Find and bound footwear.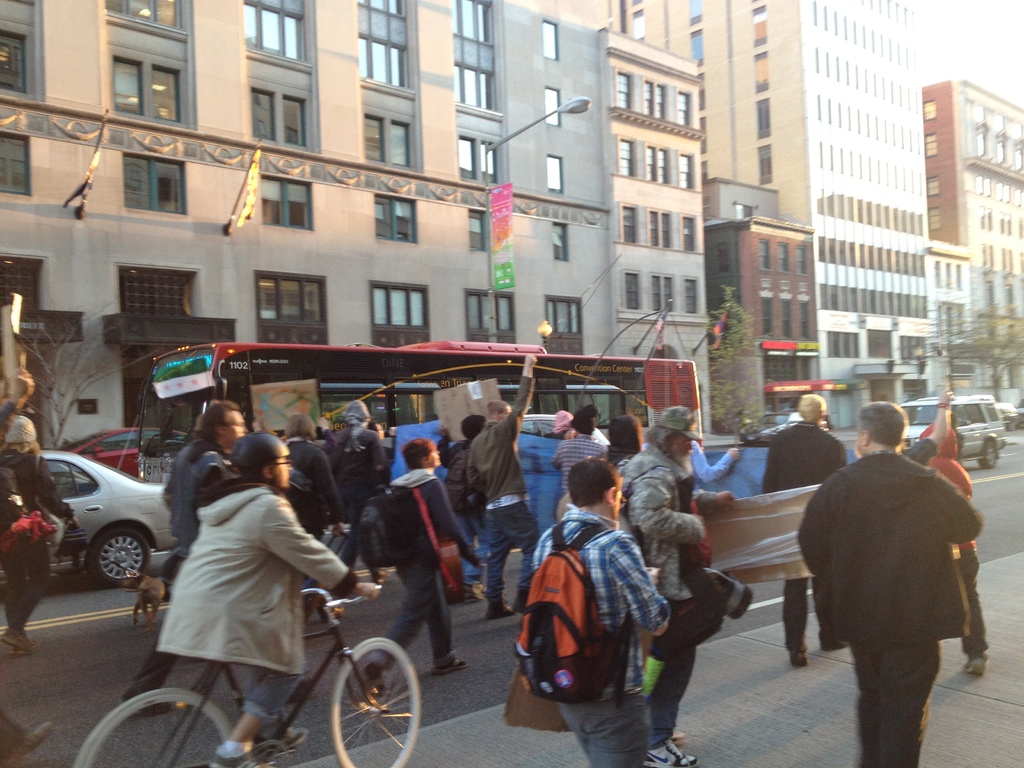
Bound: [646,746,696,767].
